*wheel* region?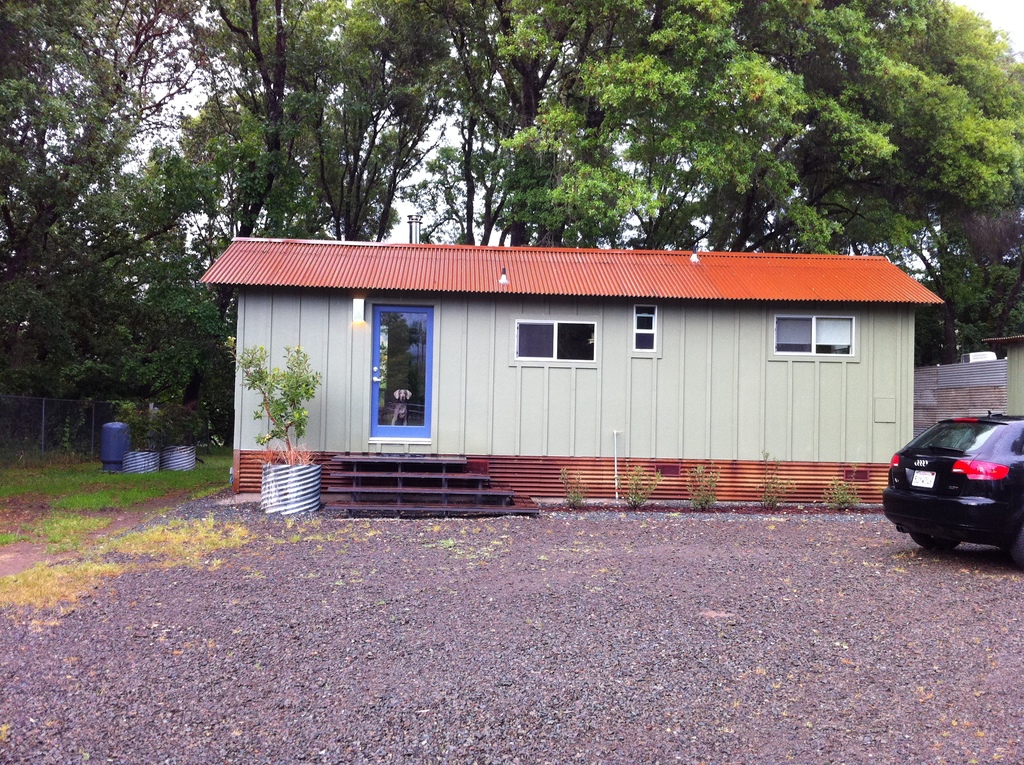
[x1=1013, y1=528, x2=1023, y2=563]
